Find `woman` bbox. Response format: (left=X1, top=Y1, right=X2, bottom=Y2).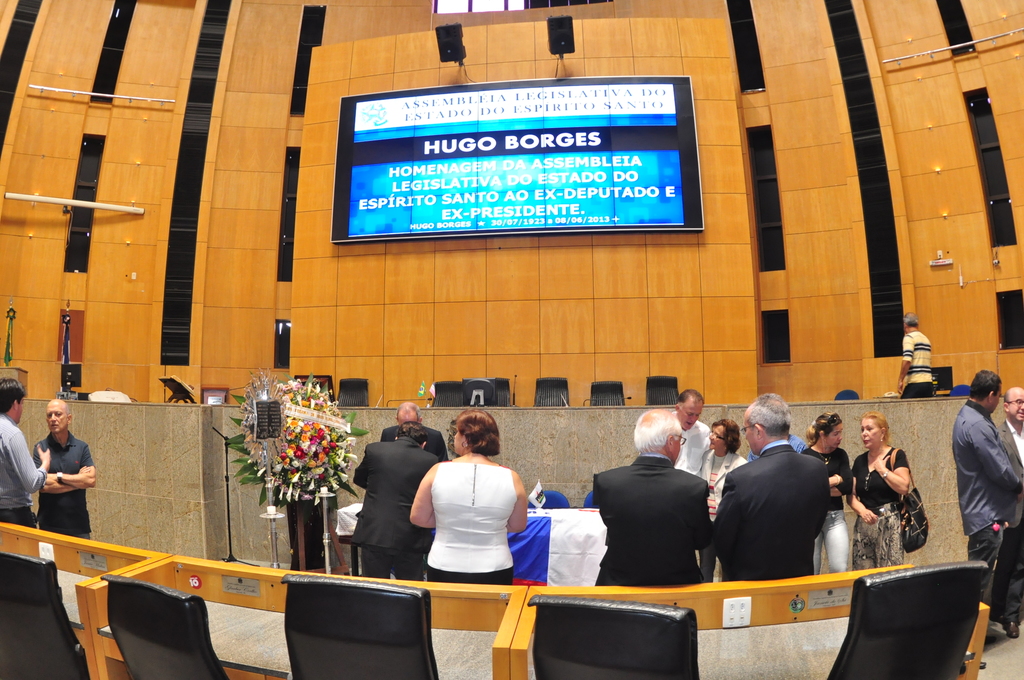
(left=412, top=422, right=535, bottom=599).
